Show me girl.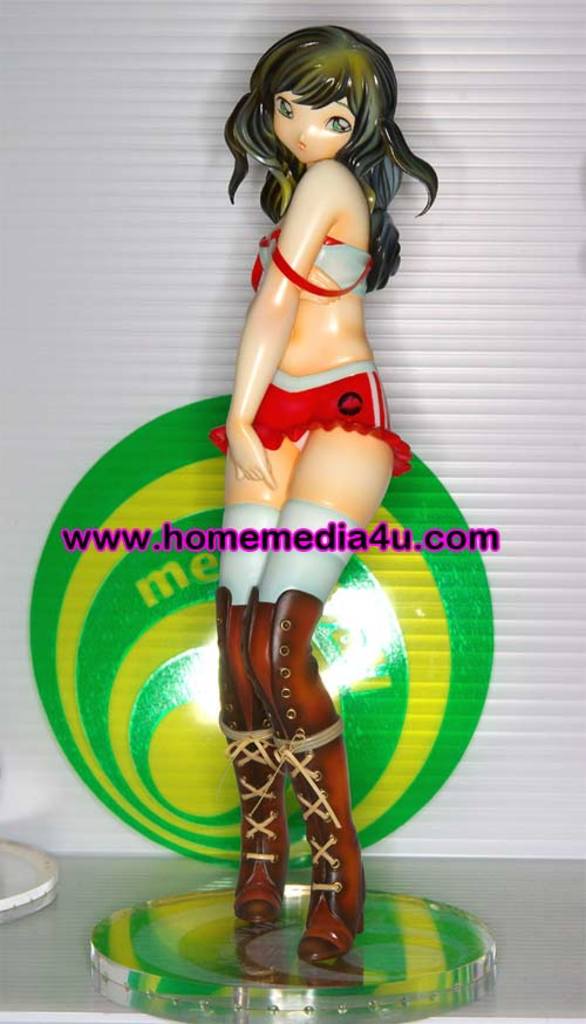
girl is here: pyautogui.locateOnScreen(205, 25, 437, 969).
